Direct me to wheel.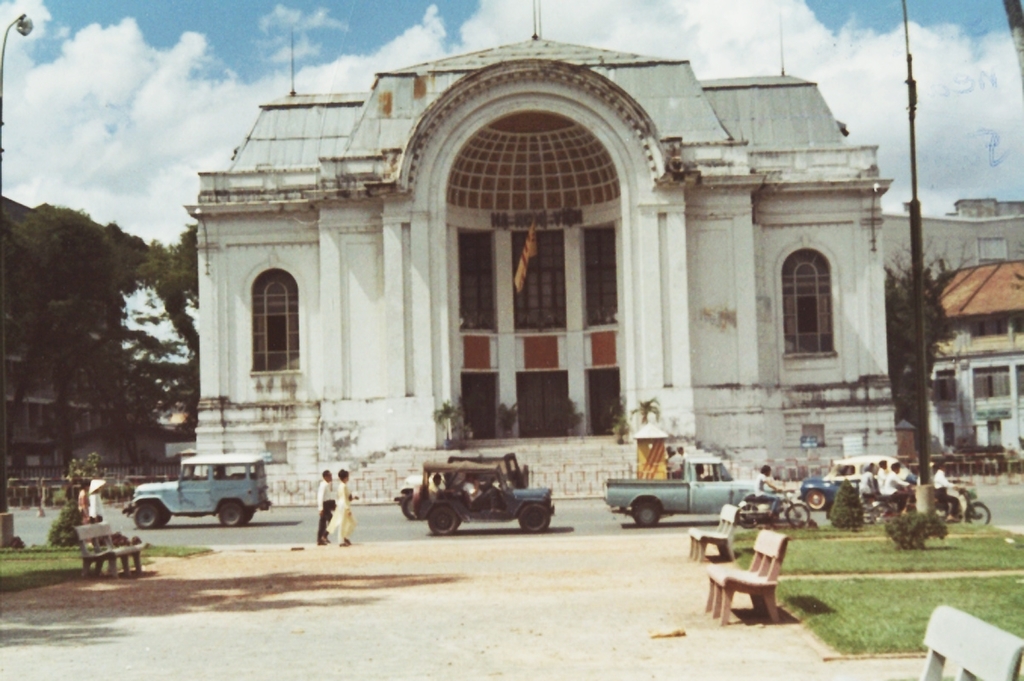
Direction: locate(965, 506, 989, 524).
